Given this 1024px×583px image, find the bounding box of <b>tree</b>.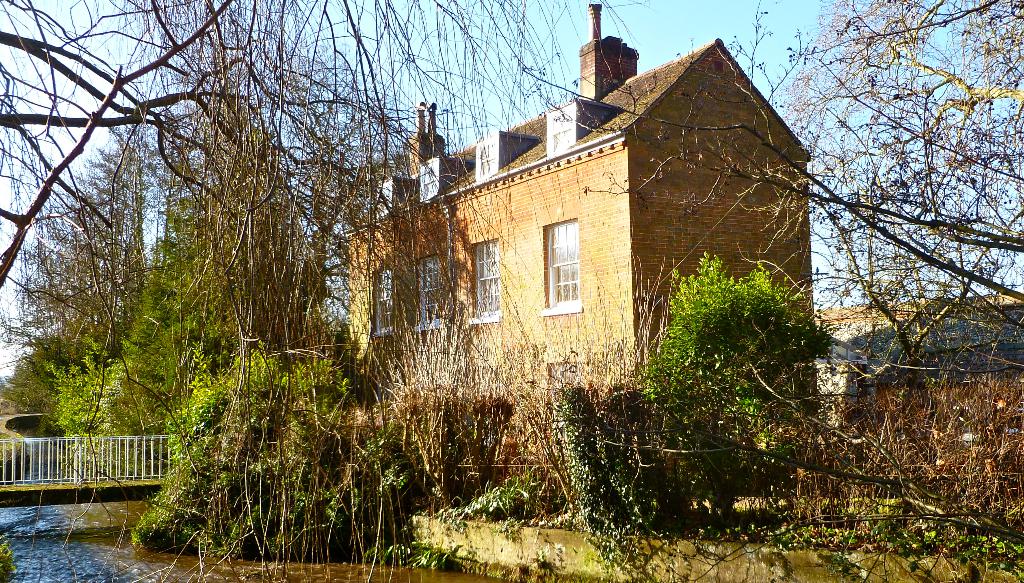
<region>755, 0, 1023, 315</region>.
